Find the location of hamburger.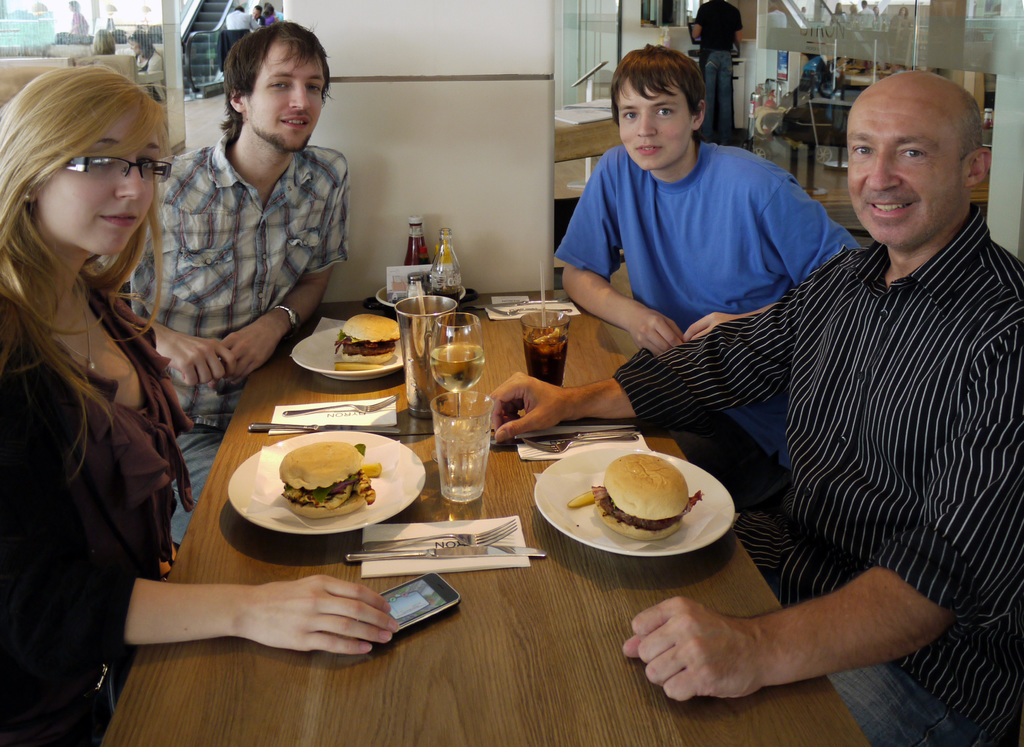
Location: {"x1": 332, "y1": 315, "x2": 399, "y2": 373}.
